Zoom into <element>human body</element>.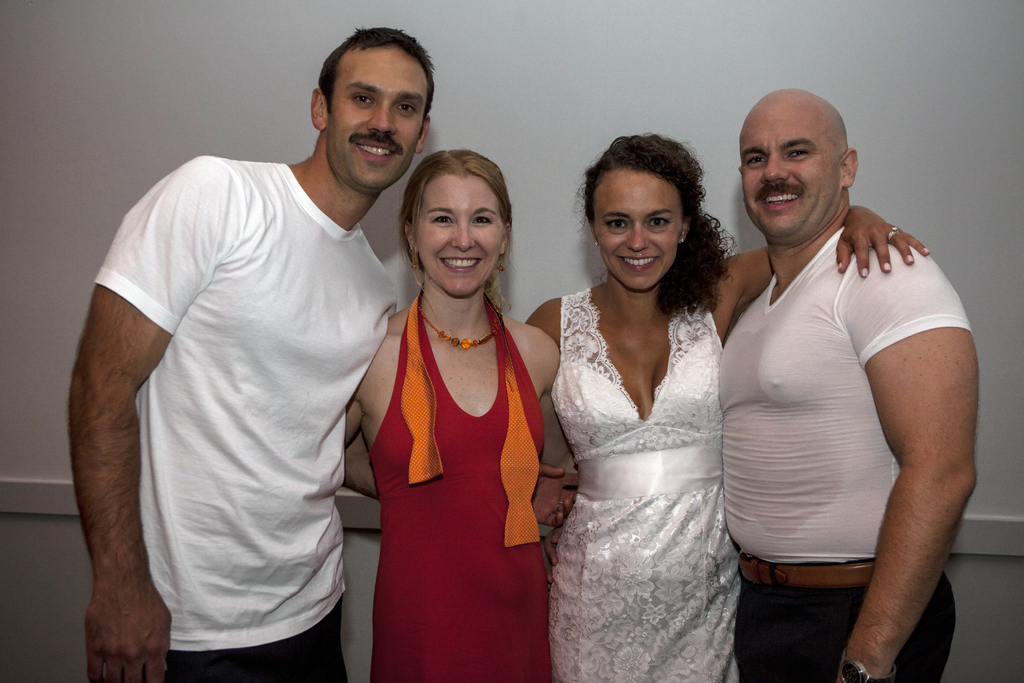
Zoom target: 65 29 435 682.
